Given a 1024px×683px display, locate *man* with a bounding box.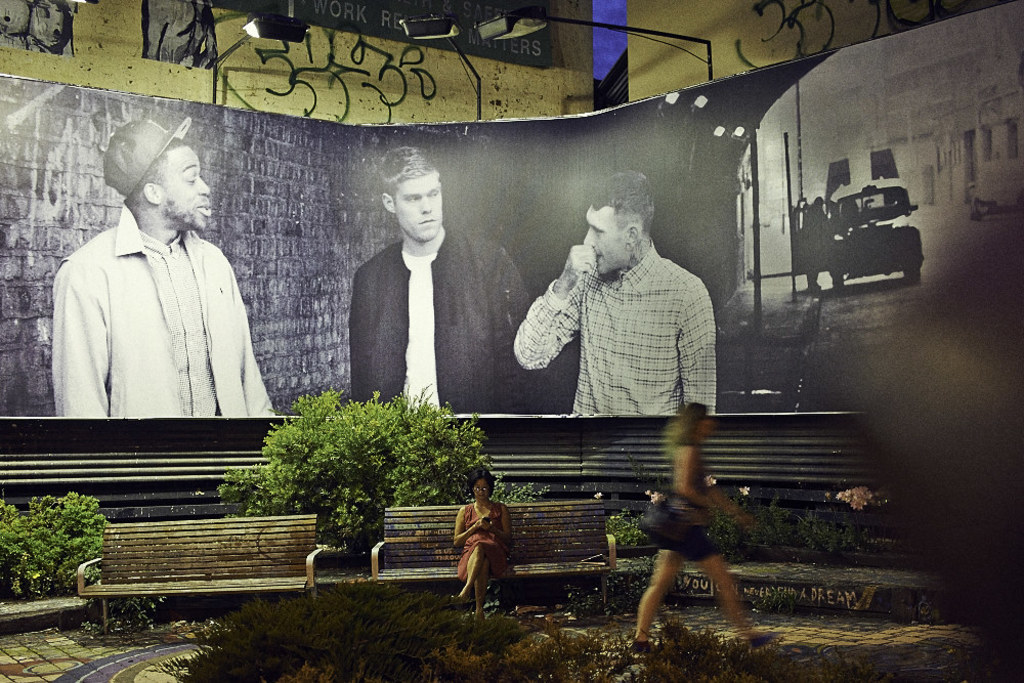
Located: 49,116,280,419.
